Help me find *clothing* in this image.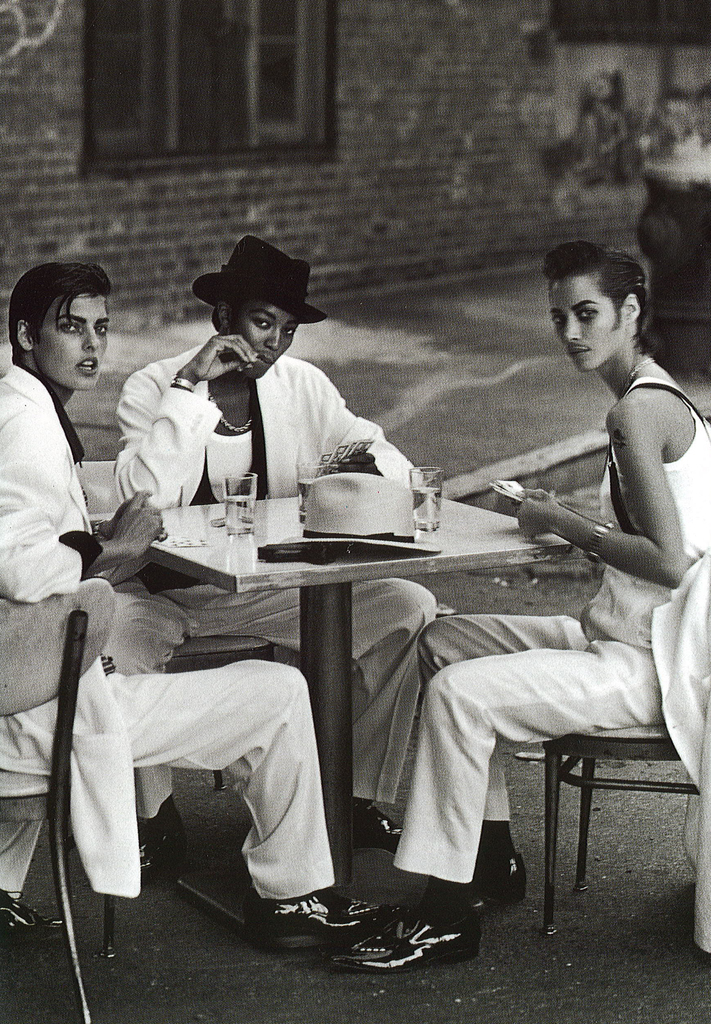
Found it: box=[0, 356, 339, 906].
